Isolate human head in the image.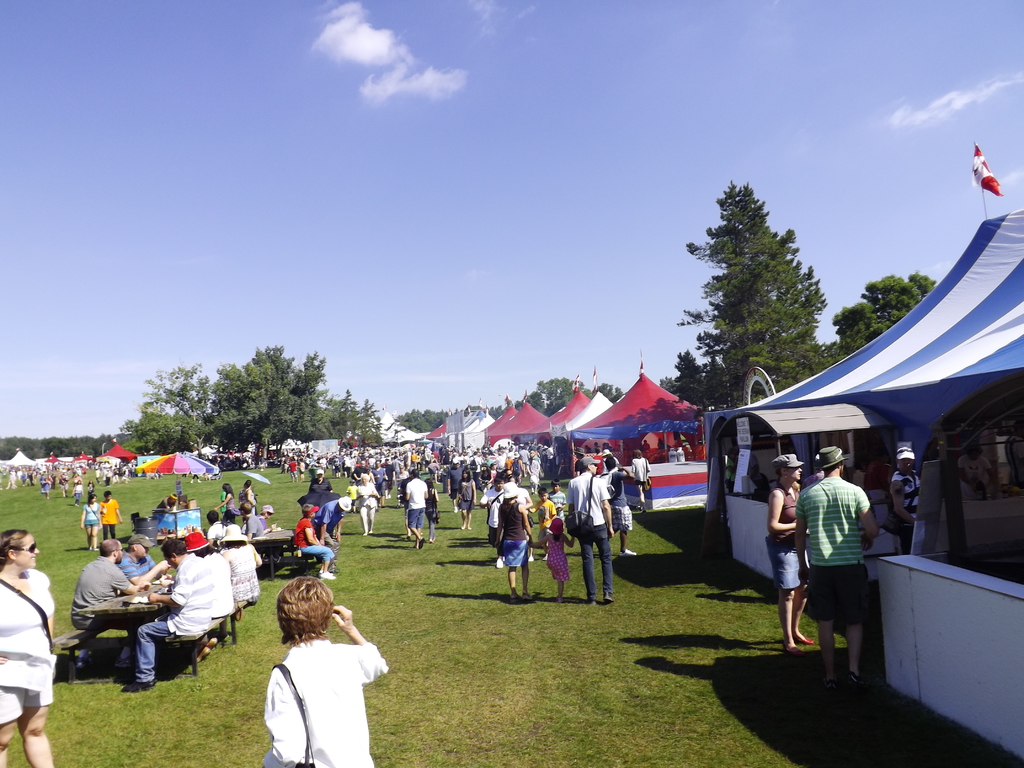
Isolated region: (x1=262, y1=504, x2=273, y2=521).
